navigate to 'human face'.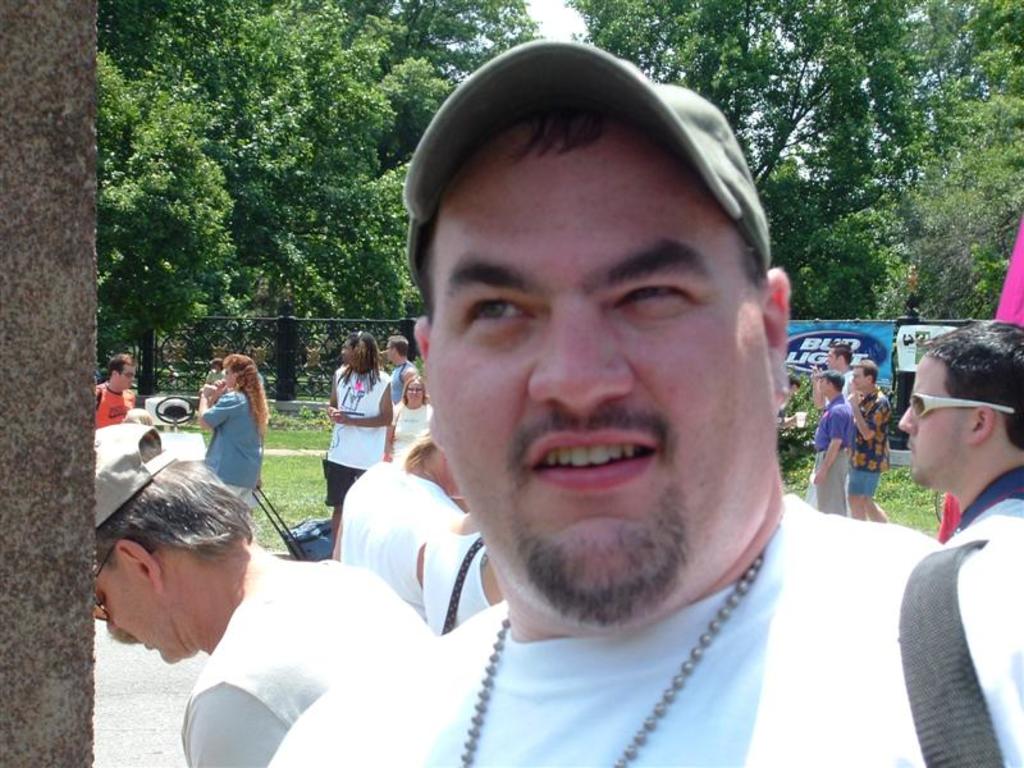
Navigation target: left=118, top=366, right=138, bottom=387.
